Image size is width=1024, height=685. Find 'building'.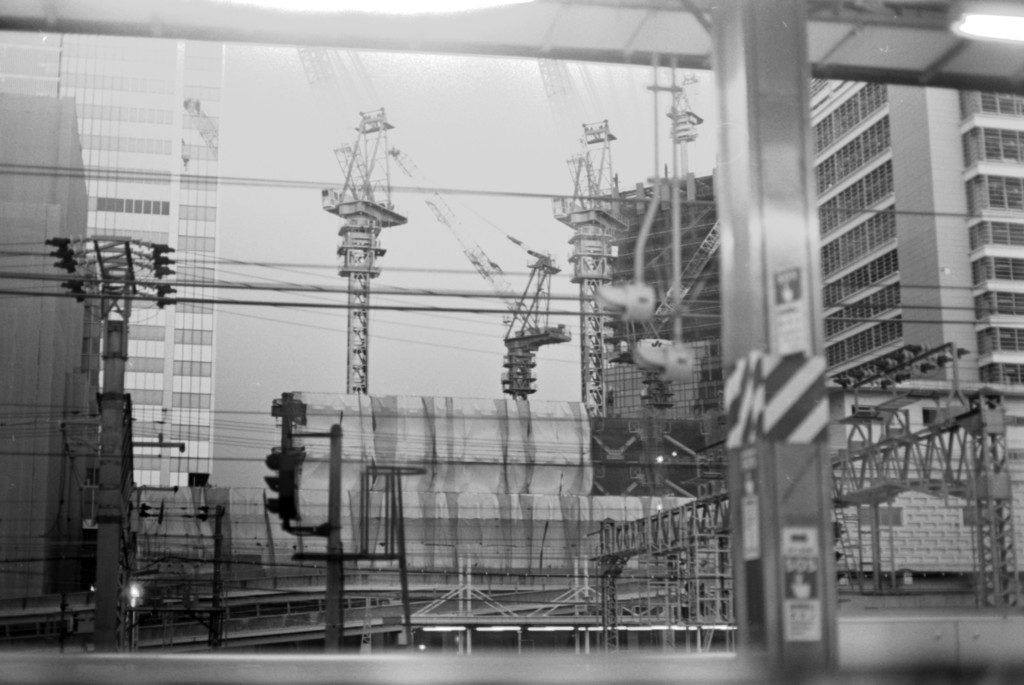
bbox=[574, 176, 729, 494].
